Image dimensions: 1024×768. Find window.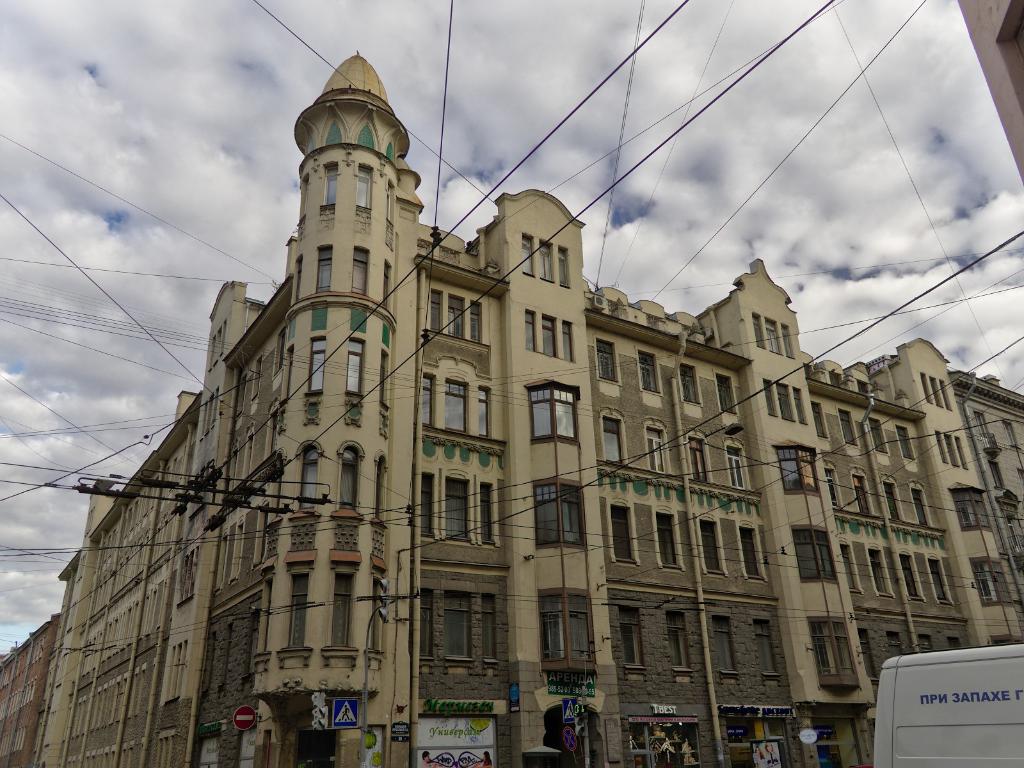
<bbox>886, 629, 907, 658</bbox>.
